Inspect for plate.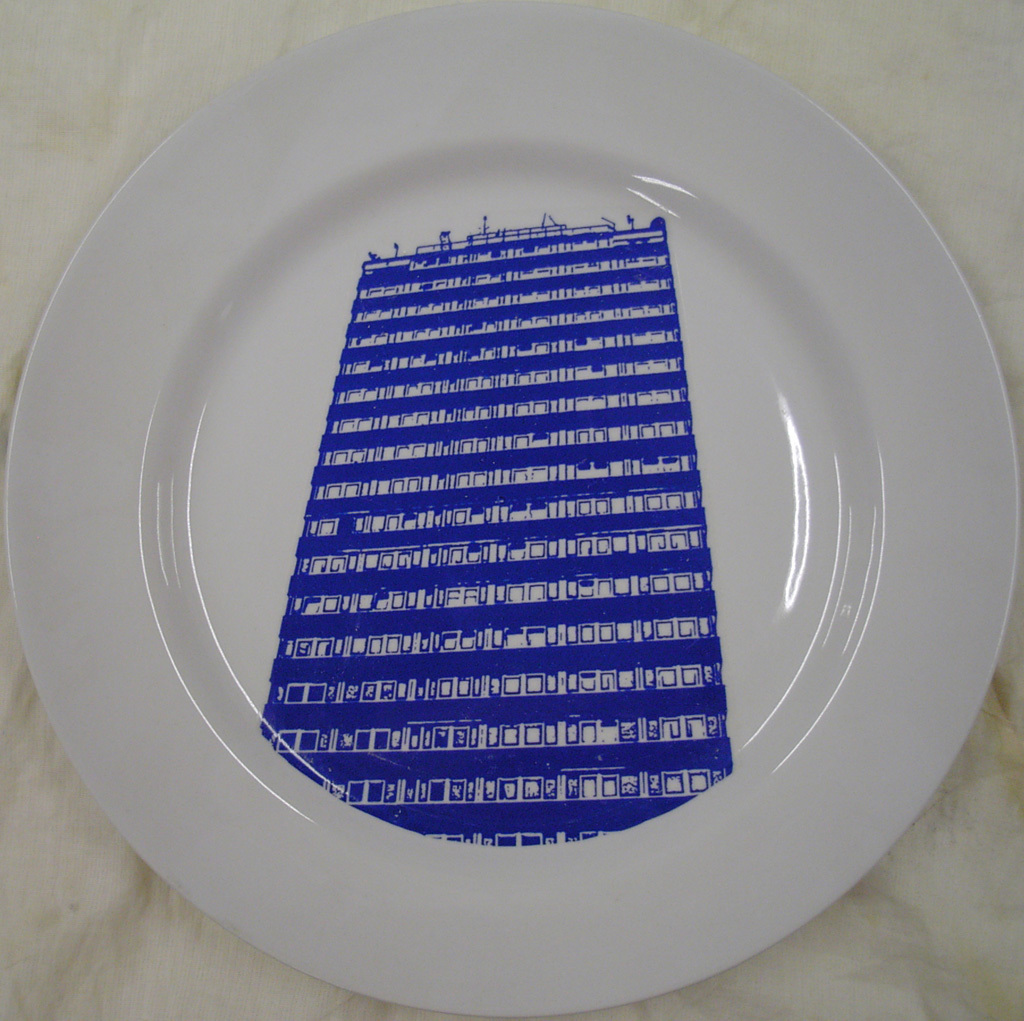
Inspection: [4, 0, 1017, 1020].
